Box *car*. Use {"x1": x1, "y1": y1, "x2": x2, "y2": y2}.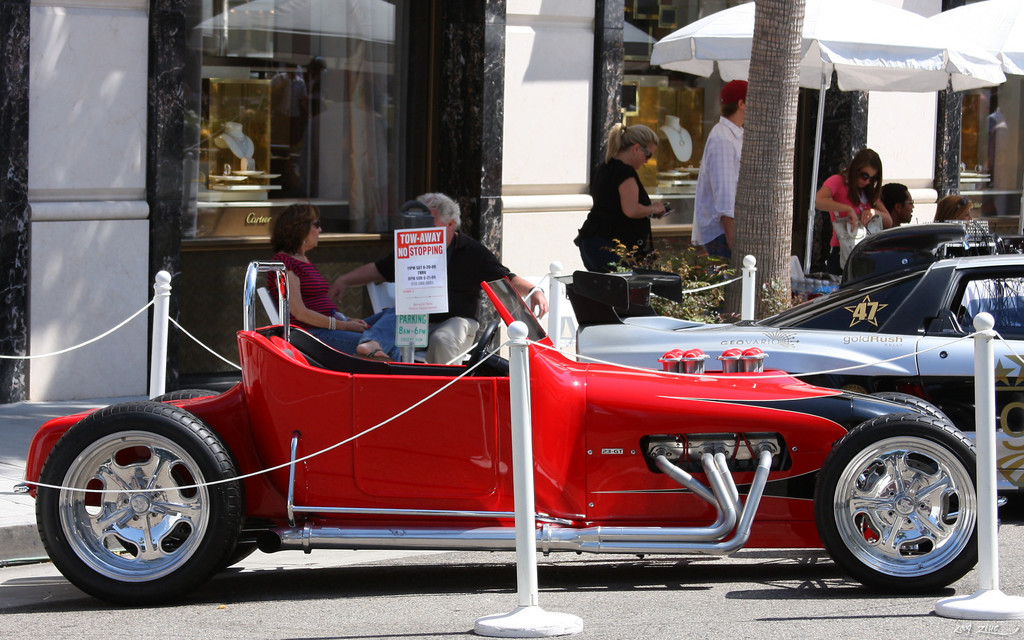
{"x1": 552, "y1": 225, "x2": 1023, "y2": 498}.
